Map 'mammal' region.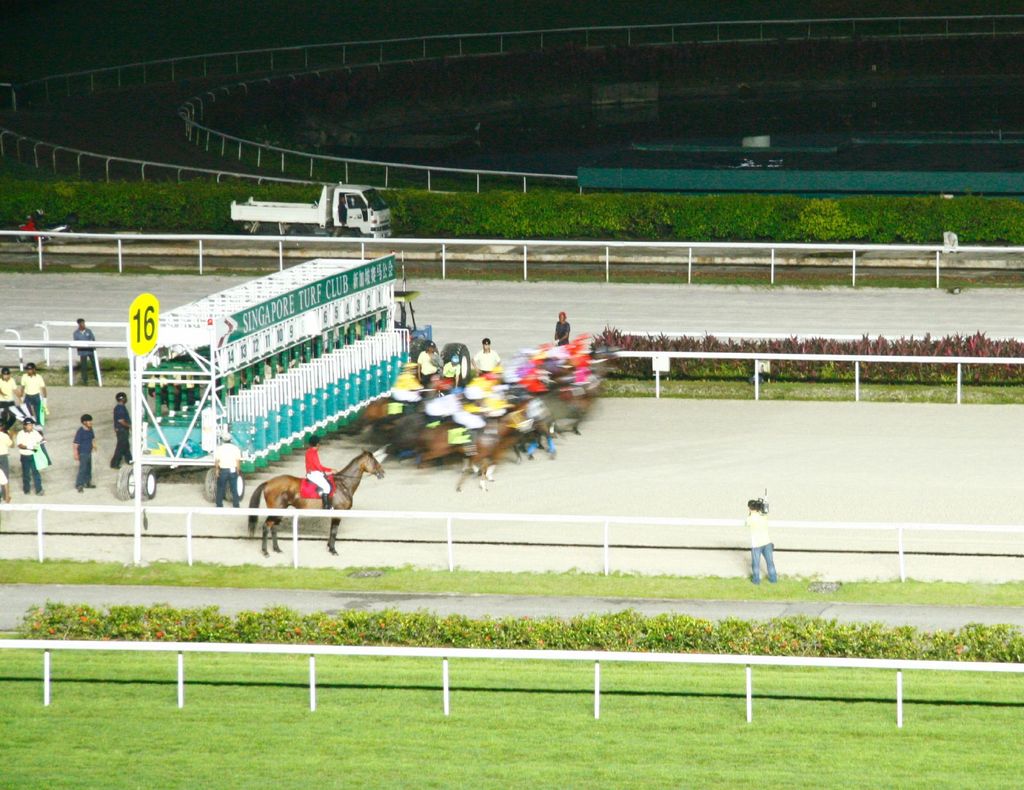
Mapped to Rect(110, 390, 133, 468).
